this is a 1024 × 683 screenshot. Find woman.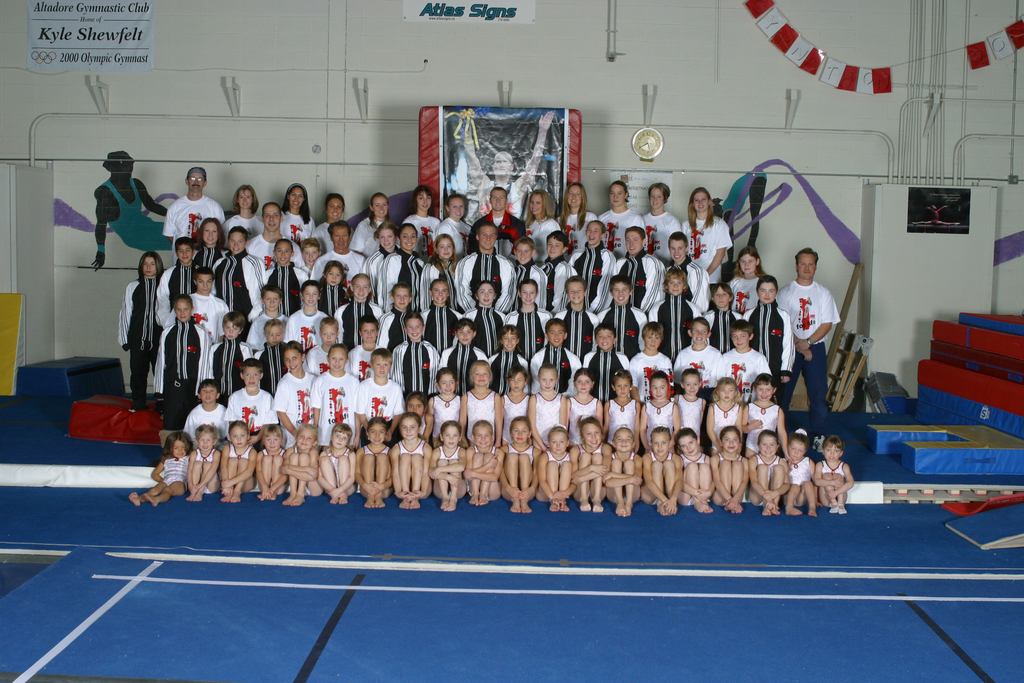
Bounding box: pyautogui.locateOnScreen(345, 193, 388, 265).
